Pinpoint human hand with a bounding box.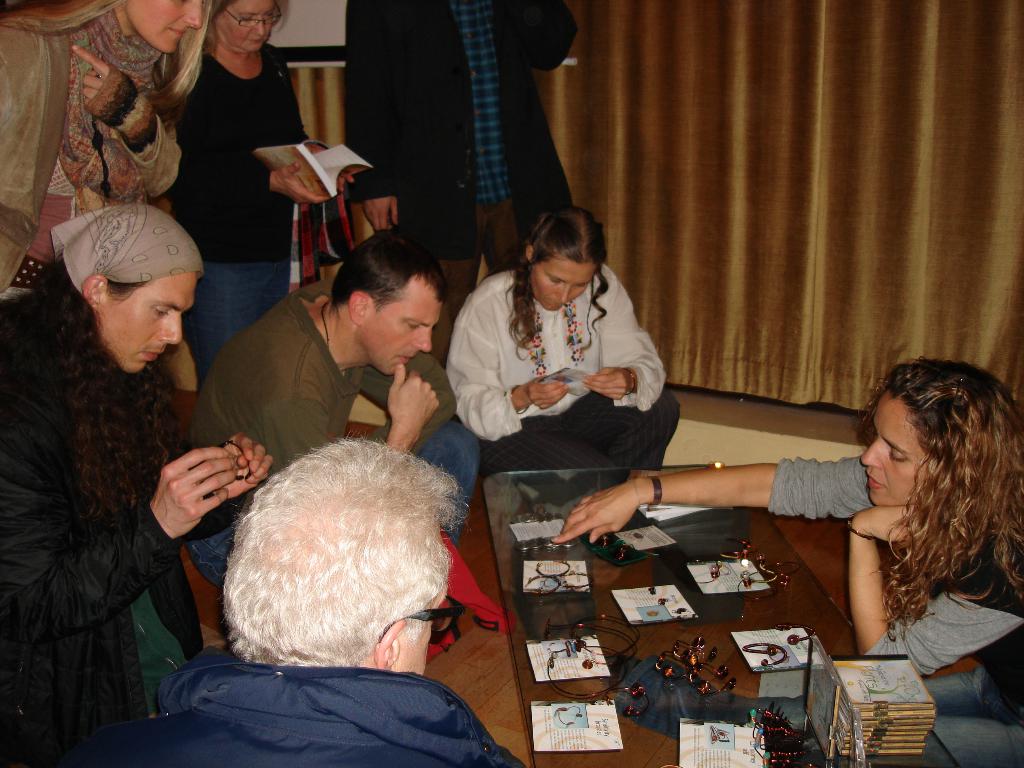
<box>386,360,444,435</box>.
